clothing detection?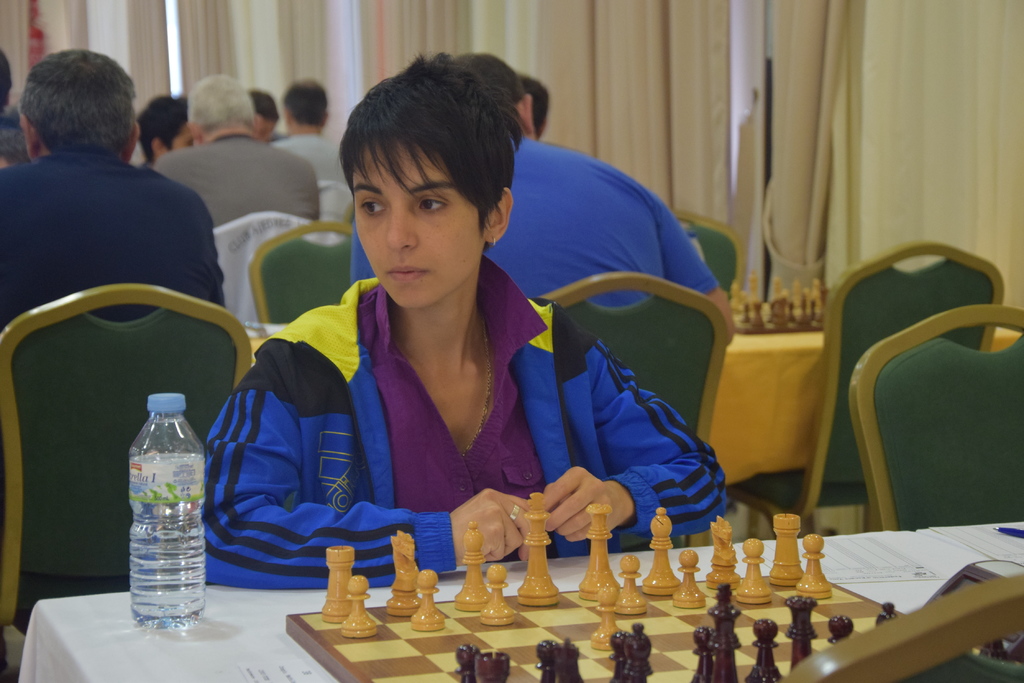
(left=353, top=129, right=723, bottom=323)
